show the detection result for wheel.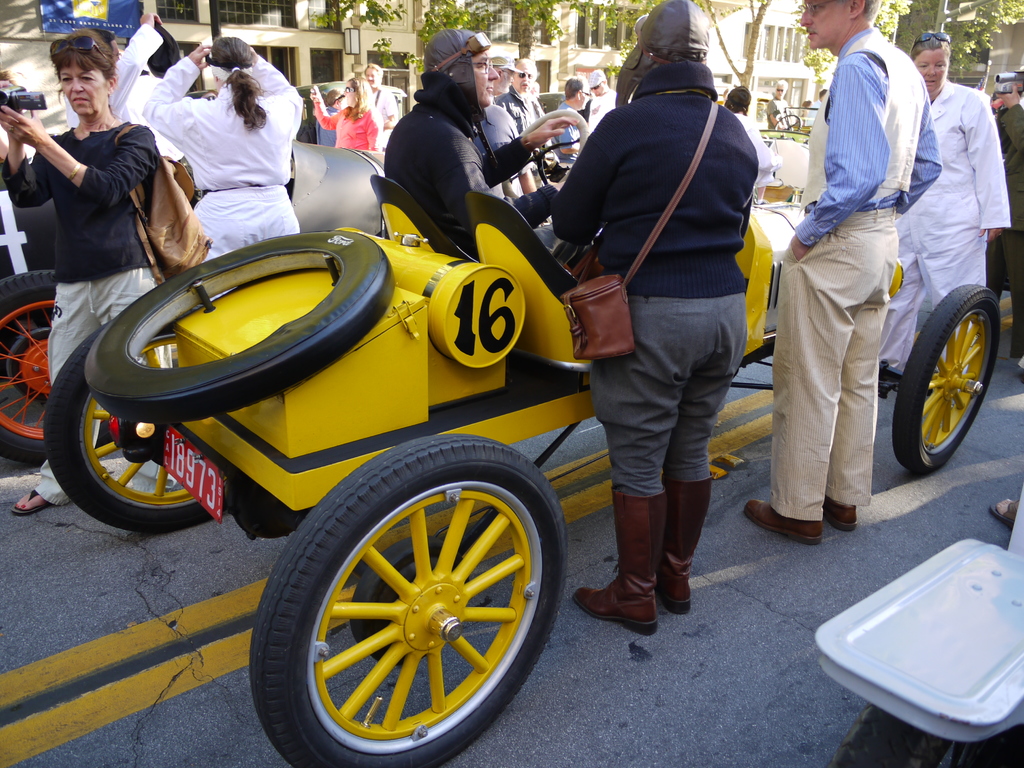
{"x1": 0, "y1": 269, "x2": 65, "y2": 463}.
